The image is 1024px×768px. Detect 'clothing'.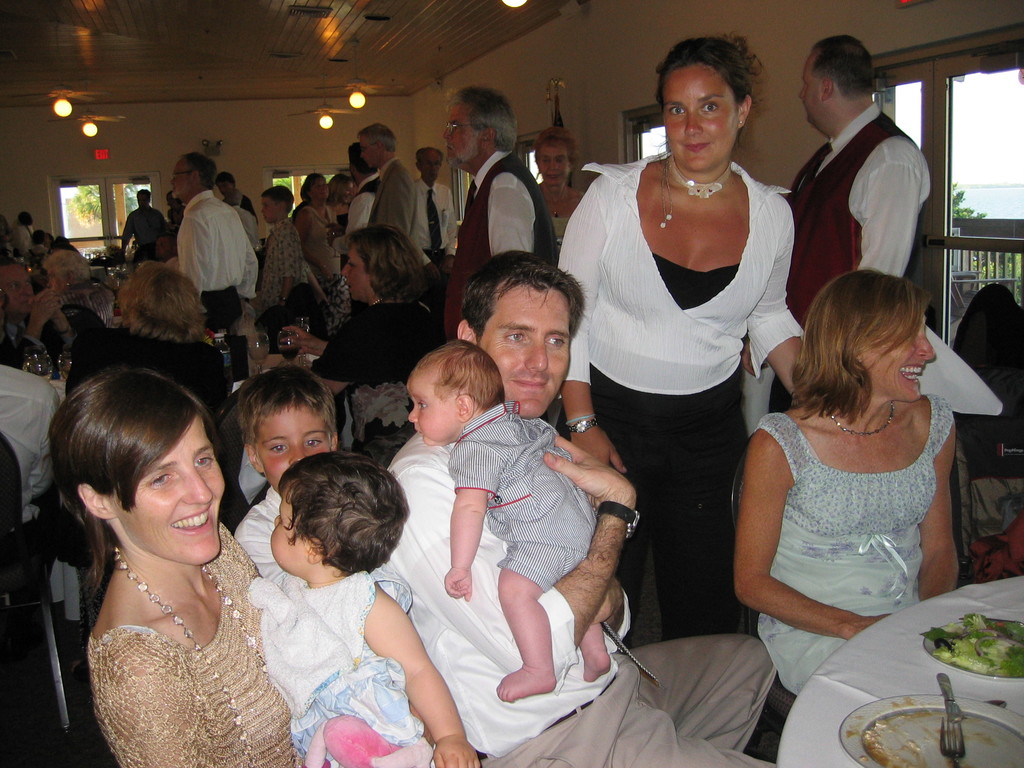
Detection: {"x1": 363, "y1": 157, "x2": 431, "y2": 271}.
